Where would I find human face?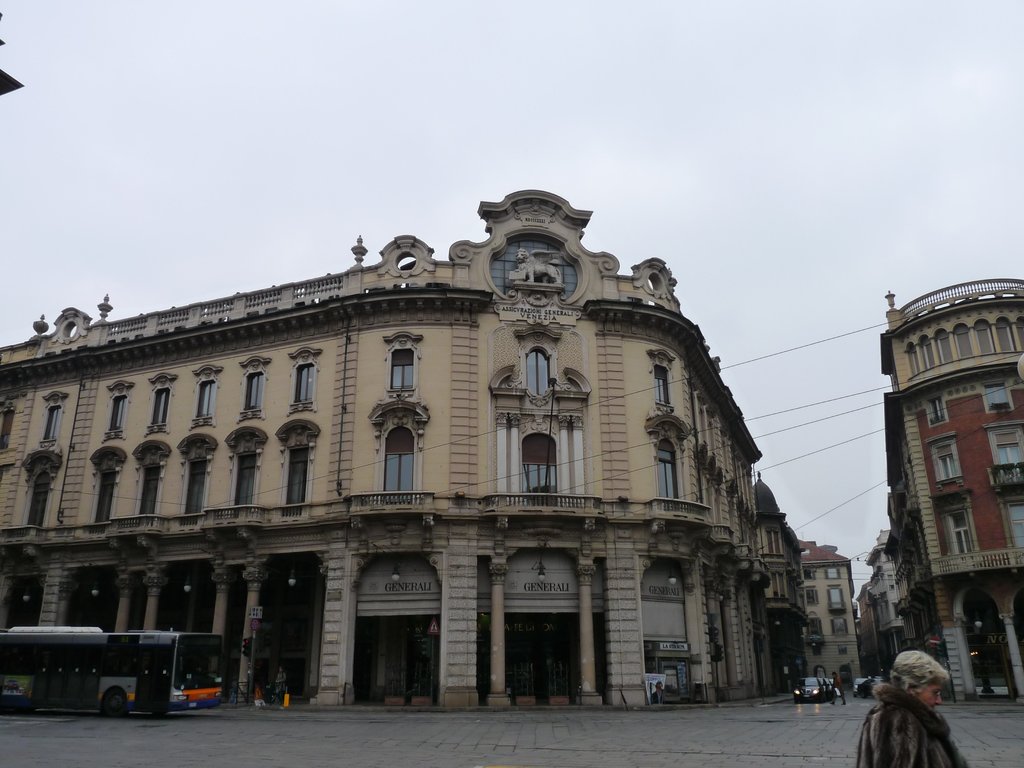
At <region>919, 677, 941, 707</region>.
